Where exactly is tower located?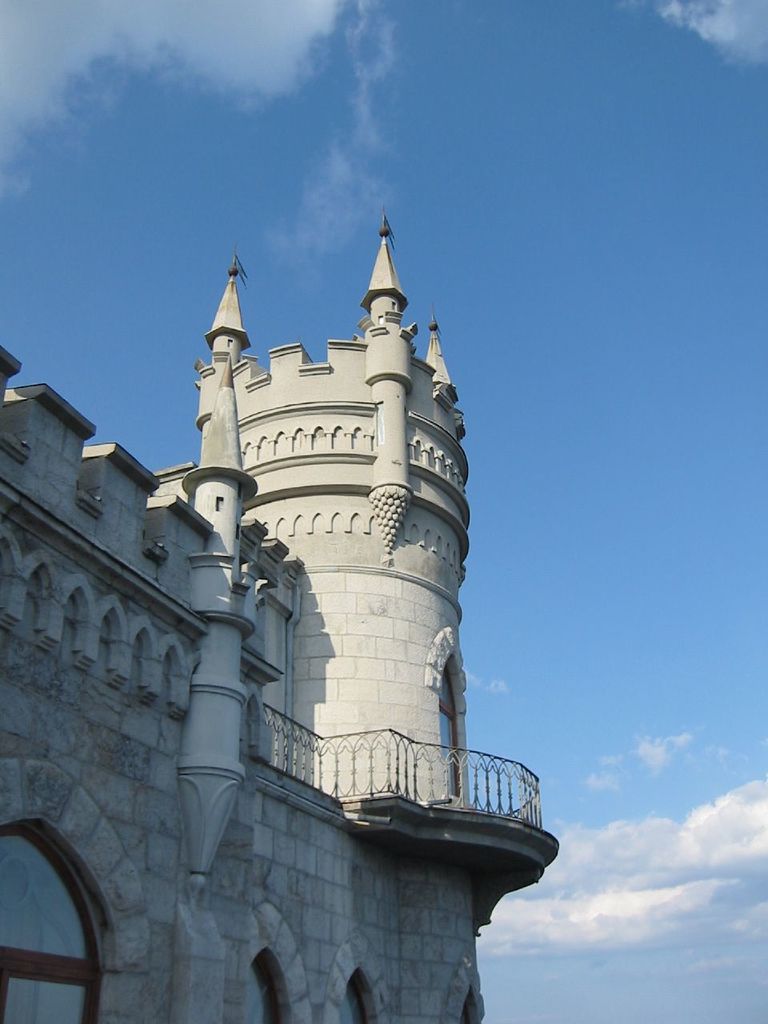
Its bounding box is 158,213,470,823.
